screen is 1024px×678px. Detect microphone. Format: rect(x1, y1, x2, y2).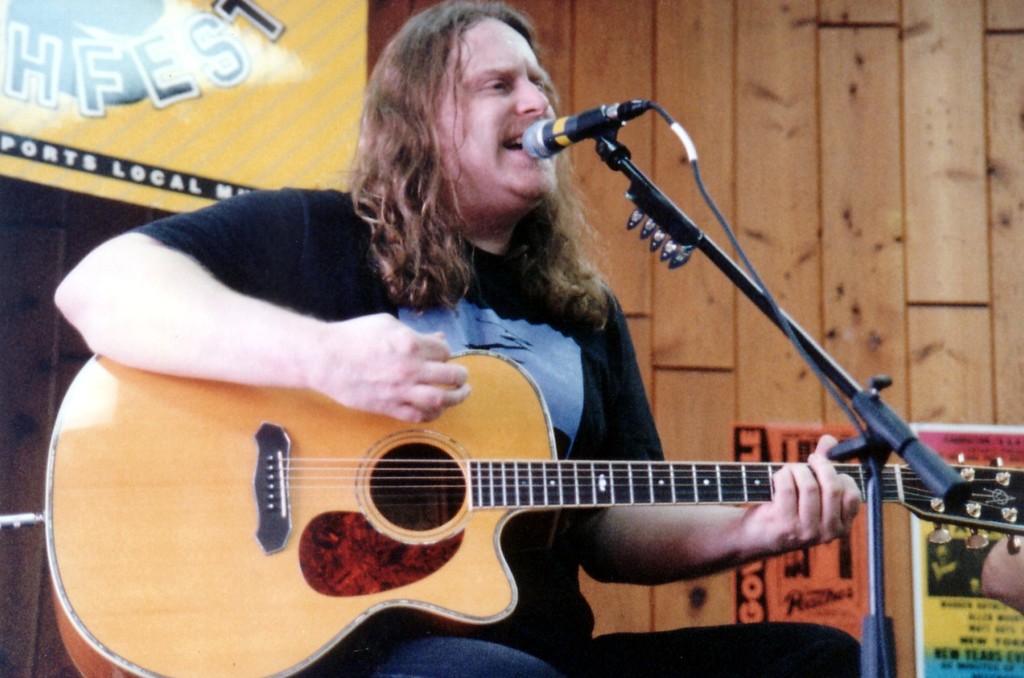
rect(528, 90, 646, 159).
